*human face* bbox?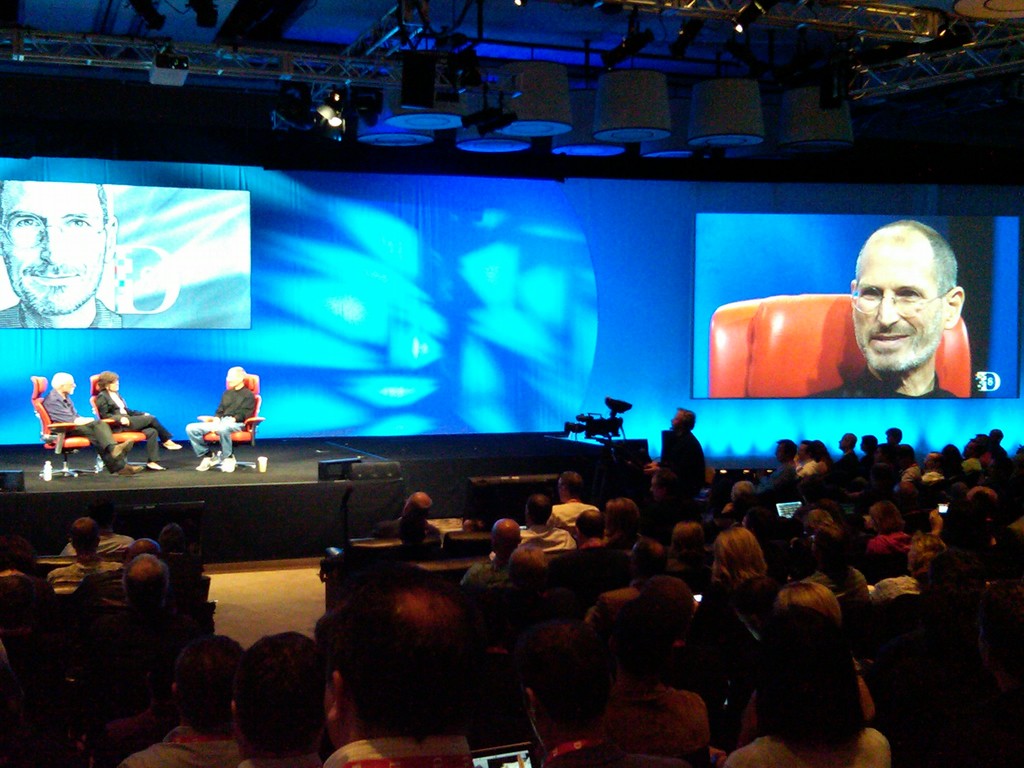
[left=1, top=184, right=108, bottom=318]
